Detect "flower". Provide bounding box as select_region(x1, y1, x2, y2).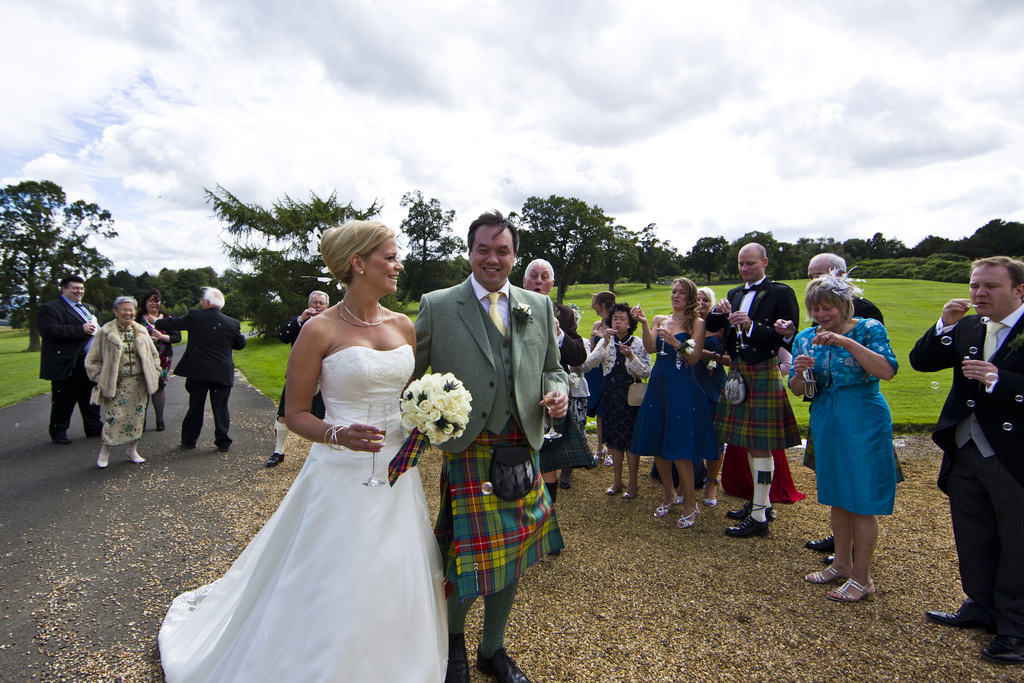
select_region(683, 339, 694, 345).
